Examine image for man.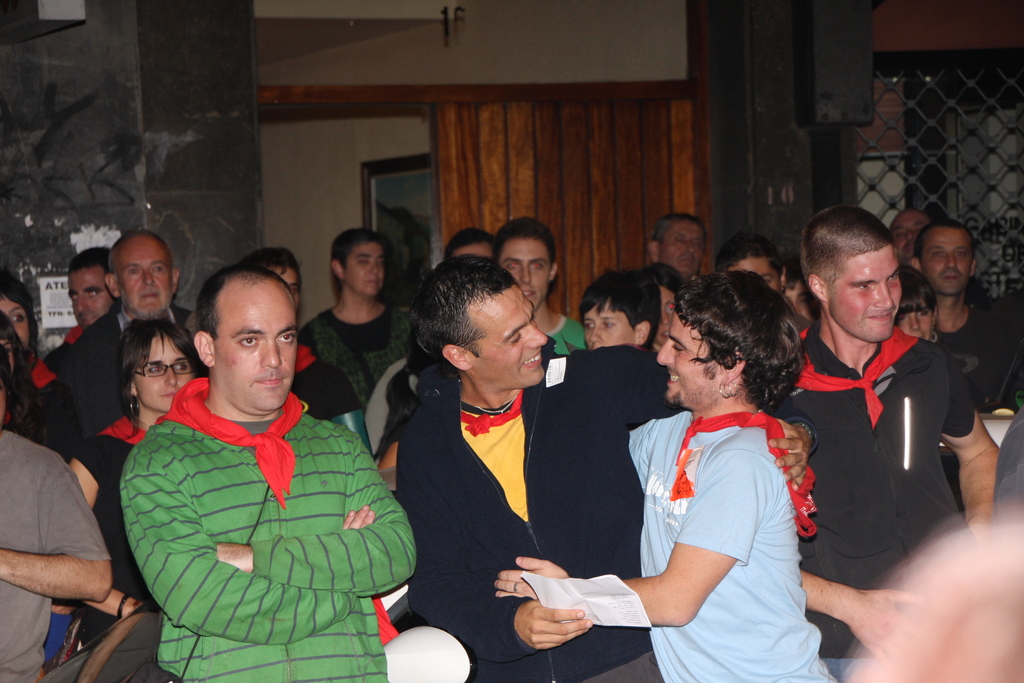
Examination result: [243, 247, 372, 454].
